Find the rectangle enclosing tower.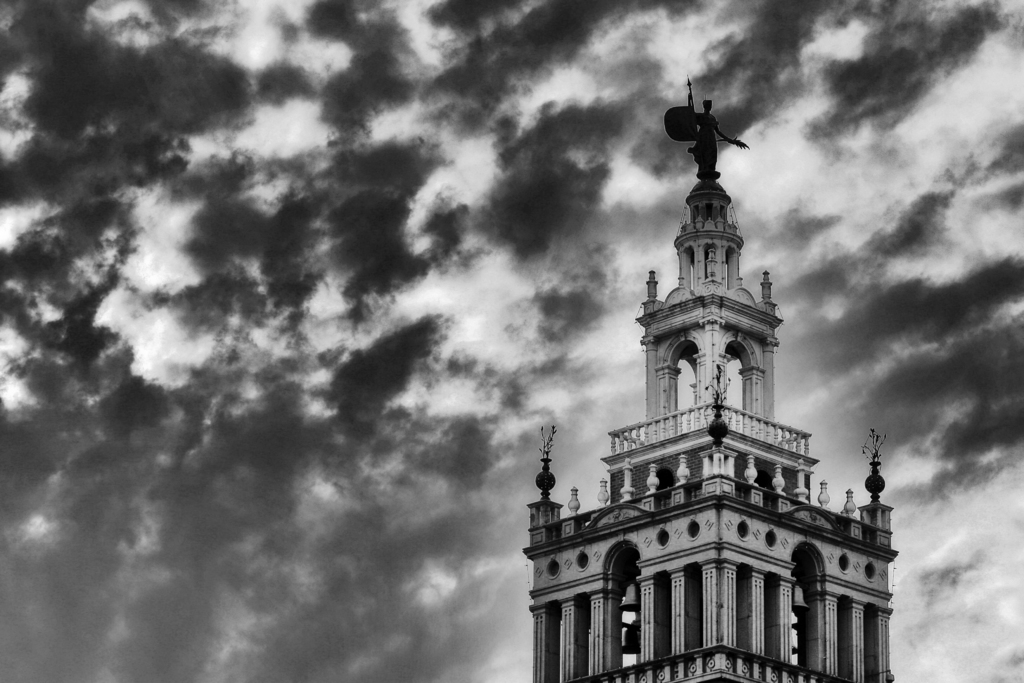
bbox(516, 58, 903, 682).
